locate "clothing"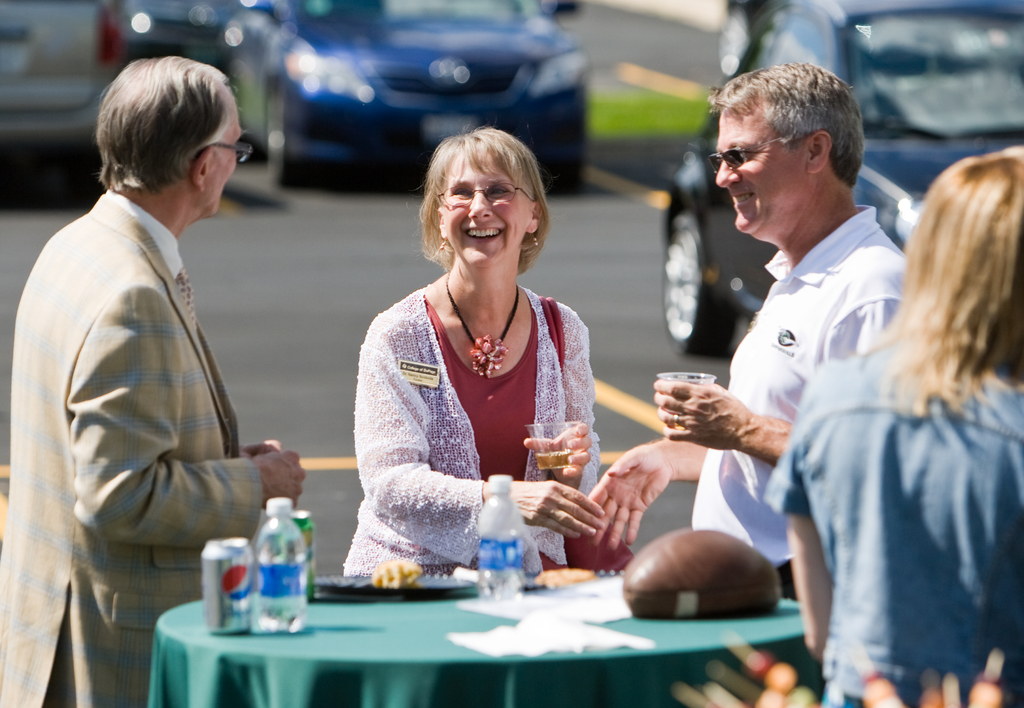
{"x1": 333, "y1": 278, "x2": 630, "y2": 570}
